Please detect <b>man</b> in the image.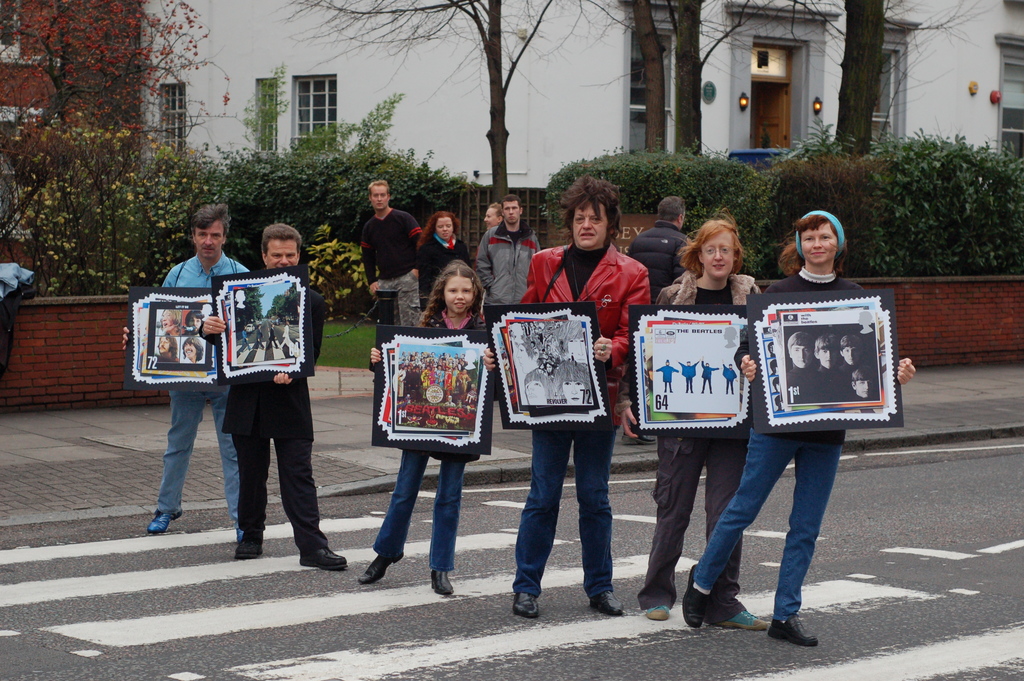
bbox(360, 181, 424, 327).
